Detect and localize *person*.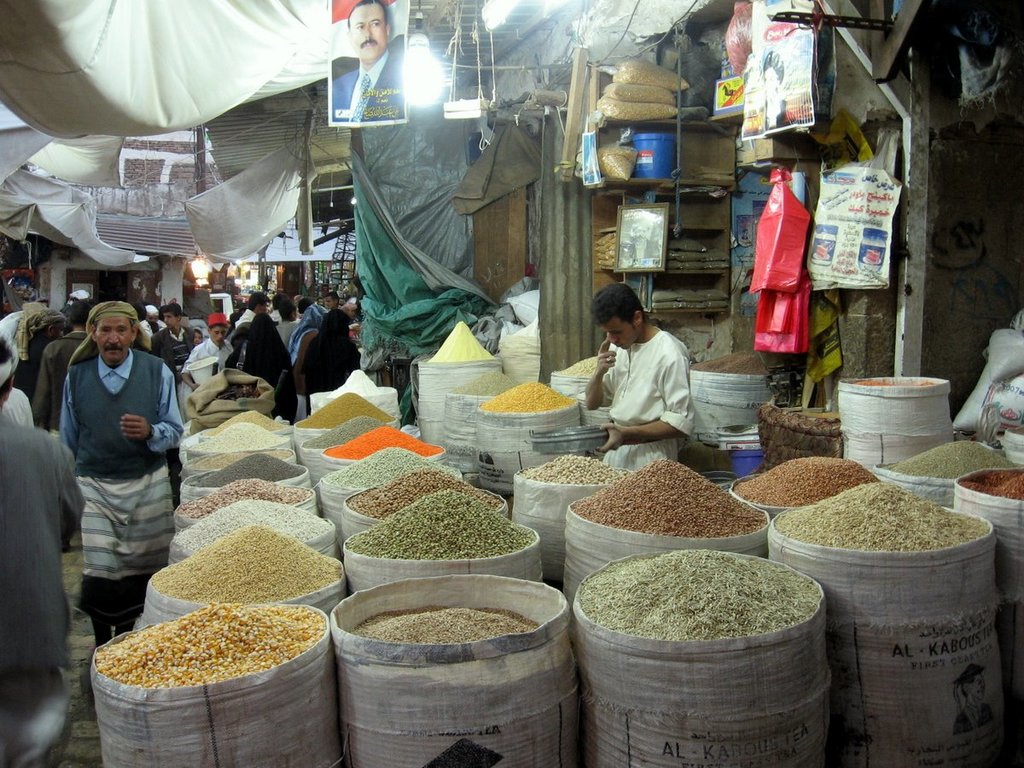
Localized at select_region(61, 296, 183, 653).
